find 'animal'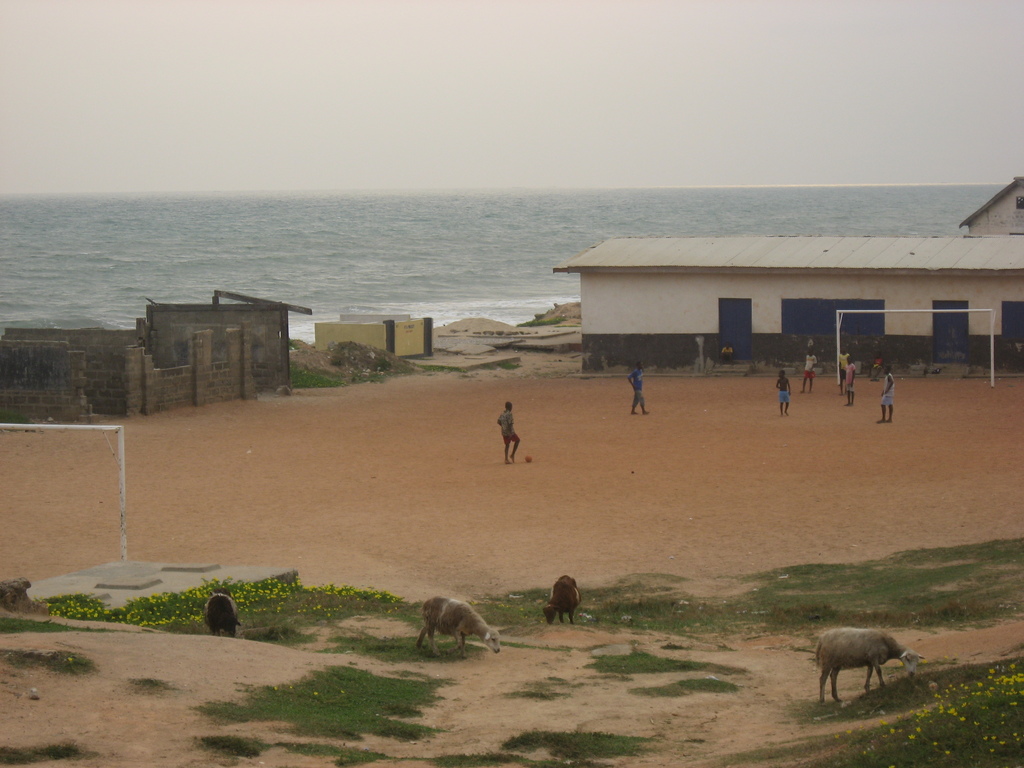
rect(411, 595, 505, 666)
